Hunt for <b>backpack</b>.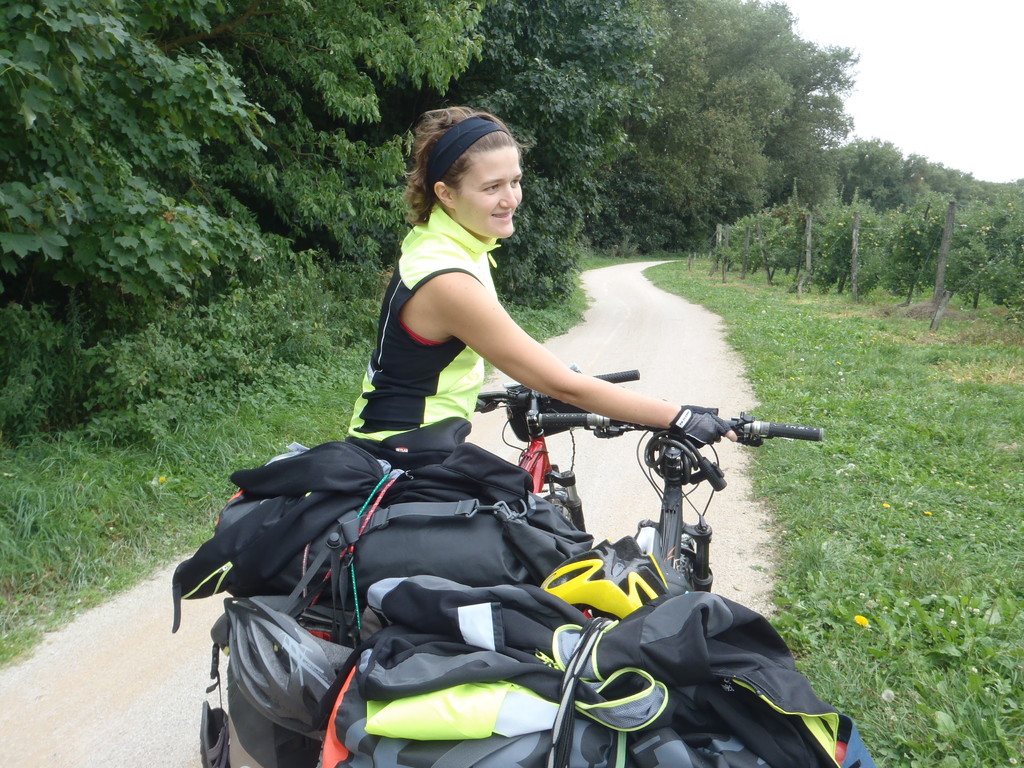
Hunted down at (212,498,595,679).
